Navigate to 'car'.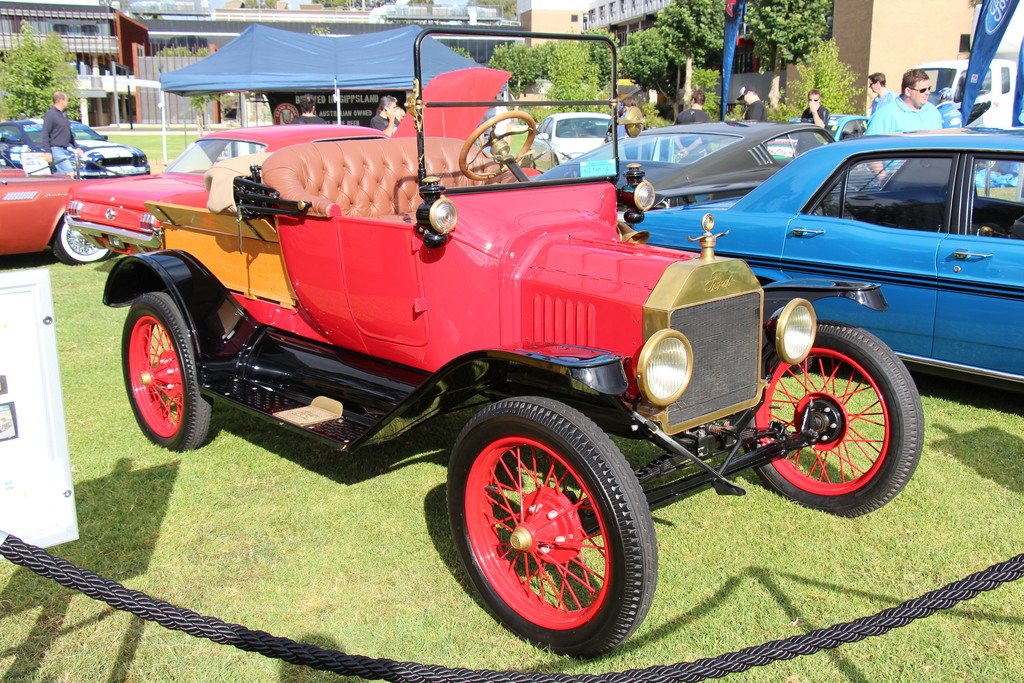
Navigation target: x1=0 y1=124 x2=540 y2=265.
